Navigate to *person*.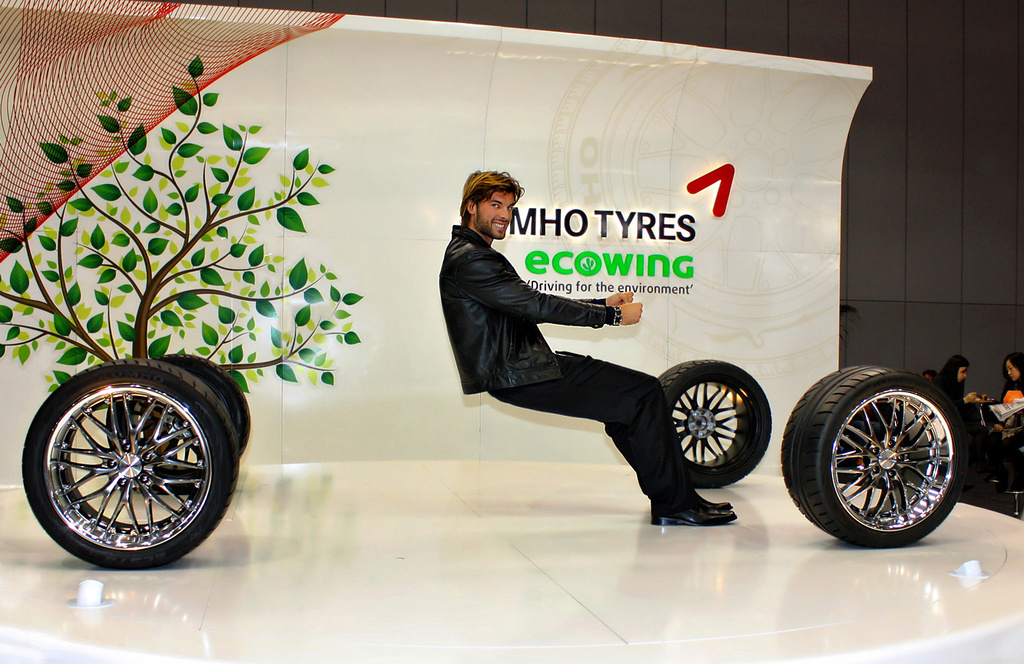
Navigation target: 992:352:1023:484.
